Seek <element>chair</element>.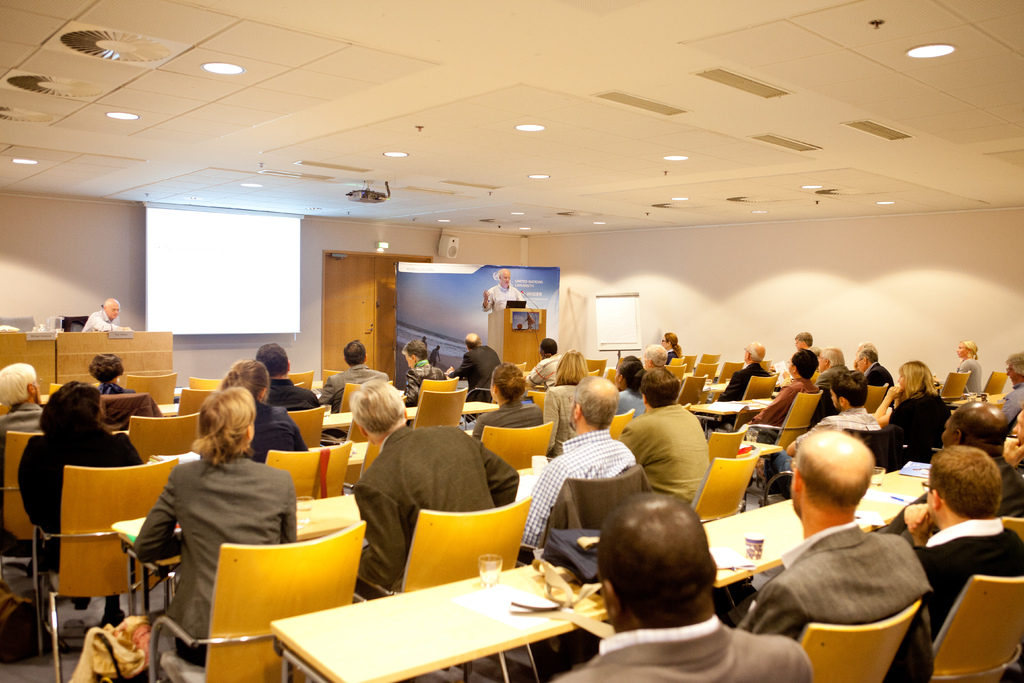
locate(607, 407, 632, 441).
